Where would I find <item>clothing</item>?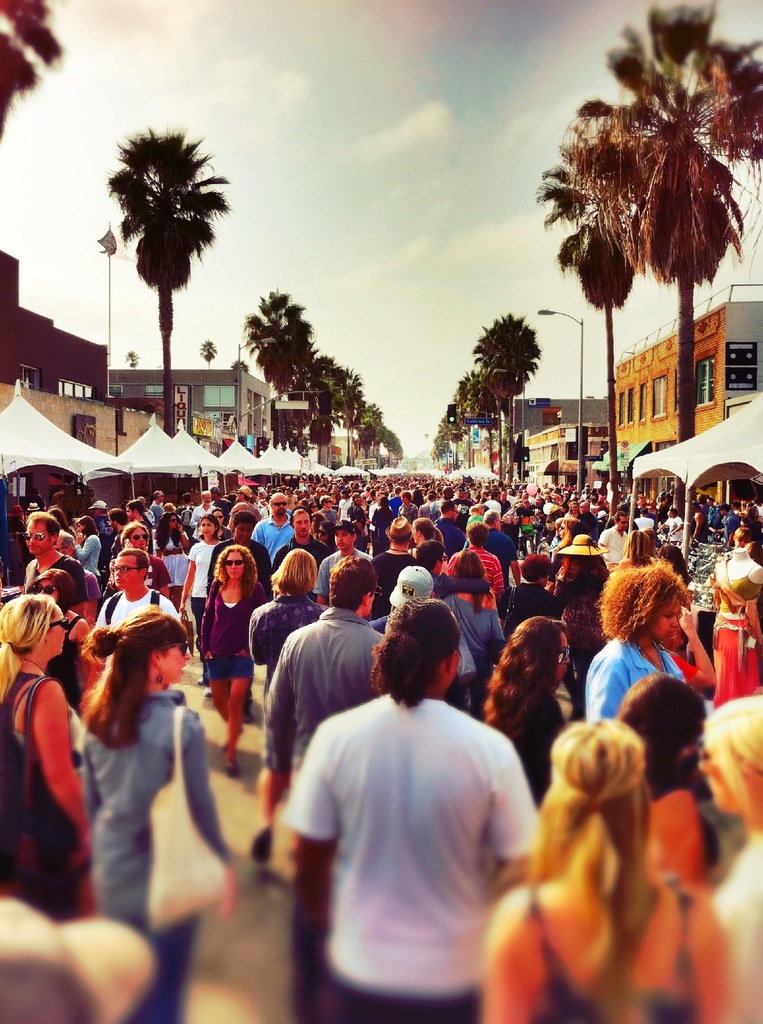
At x1=159 y1=526 x2=194 y2=596.
